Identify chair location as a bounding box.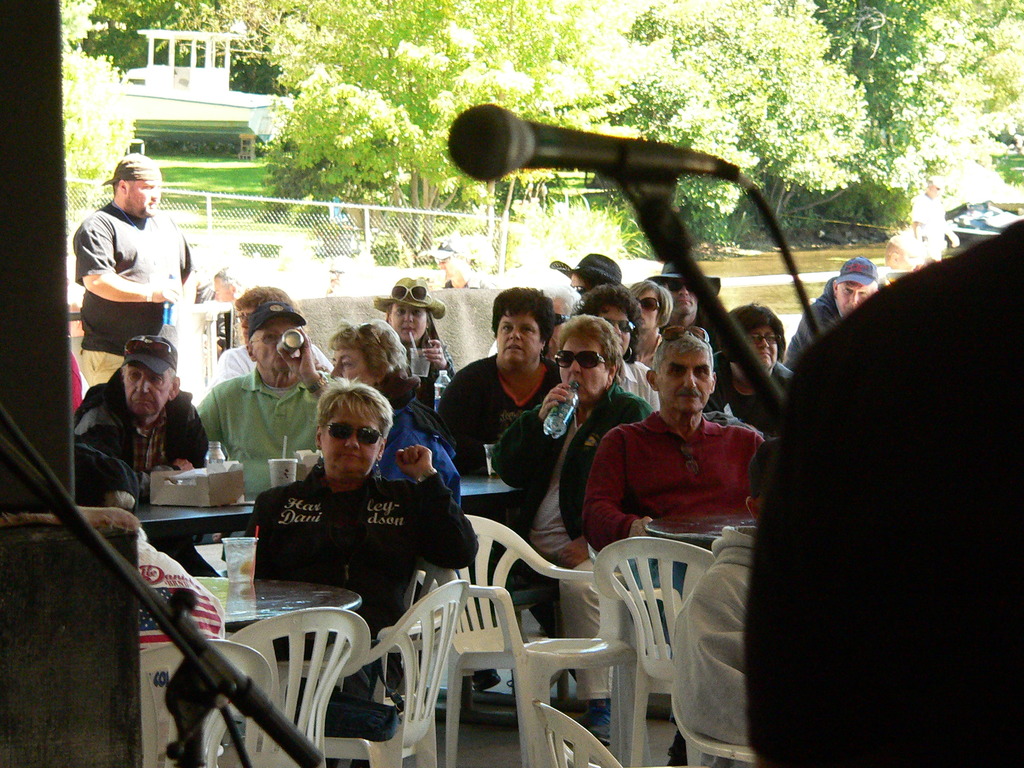
BBox(534, 705, 628, 767).
